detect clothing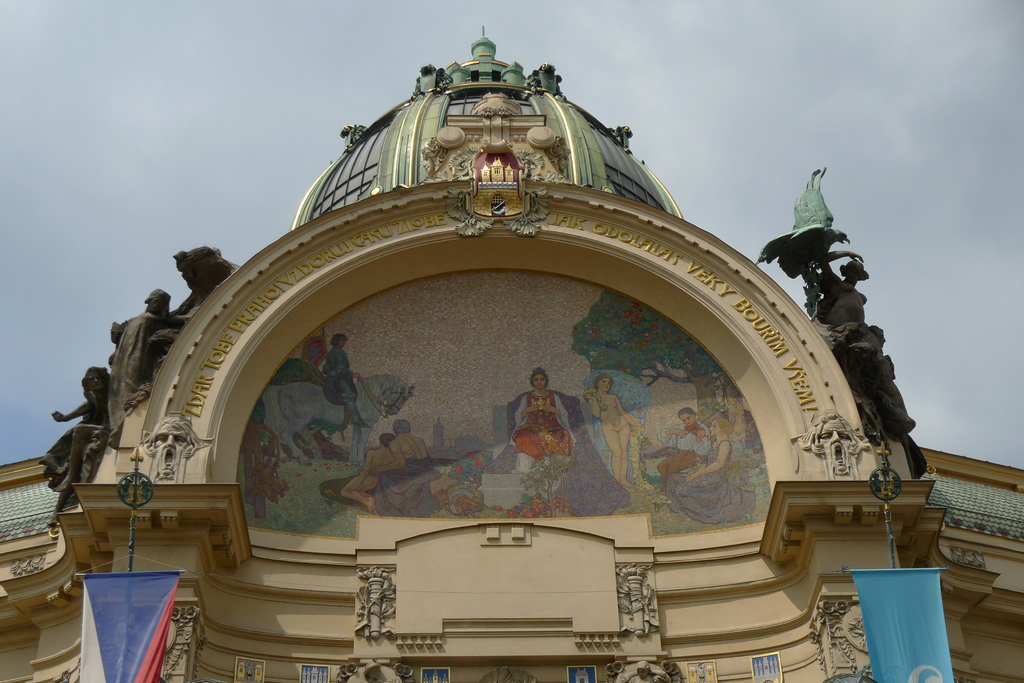
[left=320, top=349, right=364, bottom=413]
